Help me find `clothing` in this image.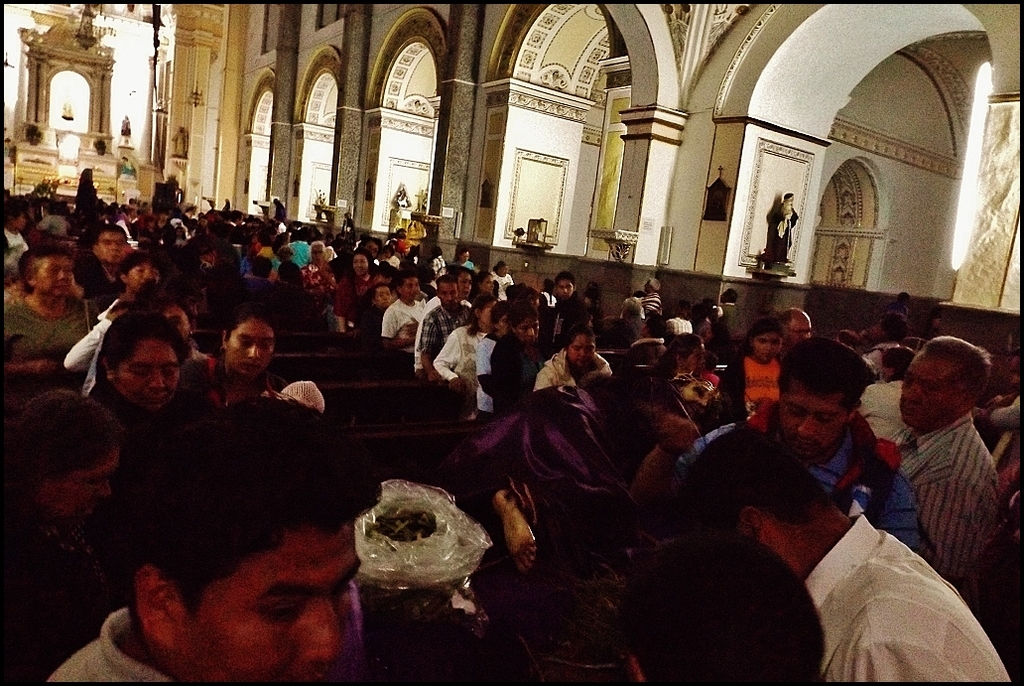
Found it: box(640, 289, 663, 312).
